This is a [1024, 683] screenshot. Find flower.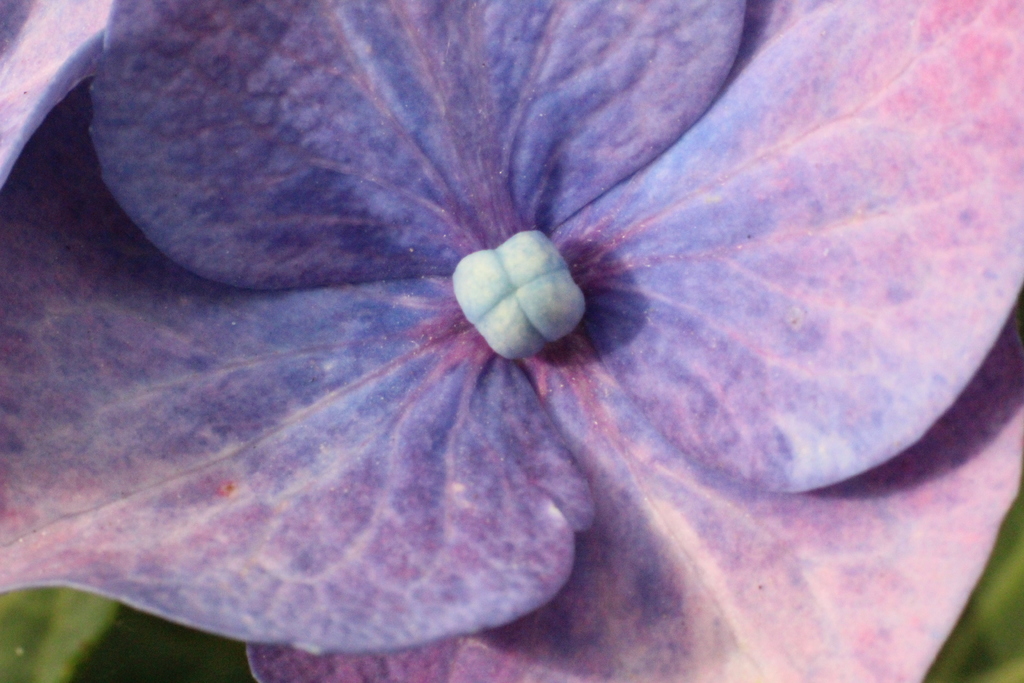
Bounding box: (left=20, top=6, right=945, bottom=643).
